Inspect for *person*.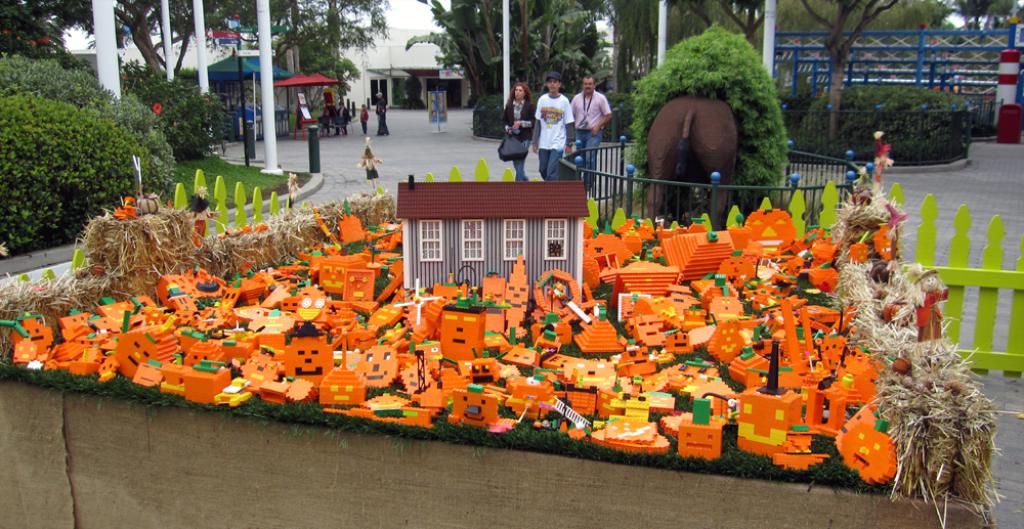
Inspection: Rect(501, 81, 539, 183).
